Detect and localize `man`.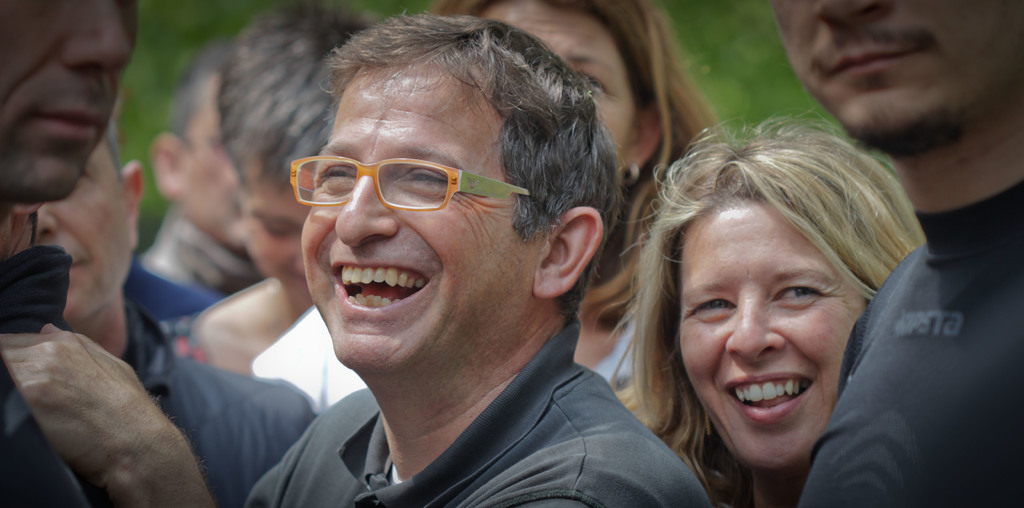
Localized at 147:39:273:315.
